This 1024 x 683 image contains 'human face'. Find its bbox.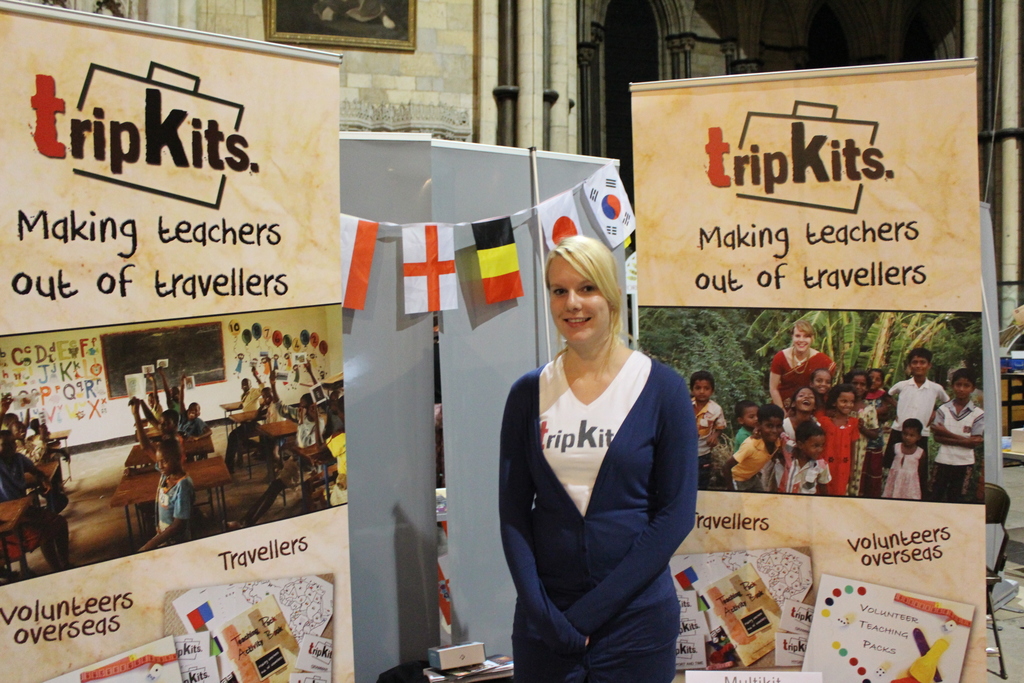
detection(907, 357, 926, 371).
